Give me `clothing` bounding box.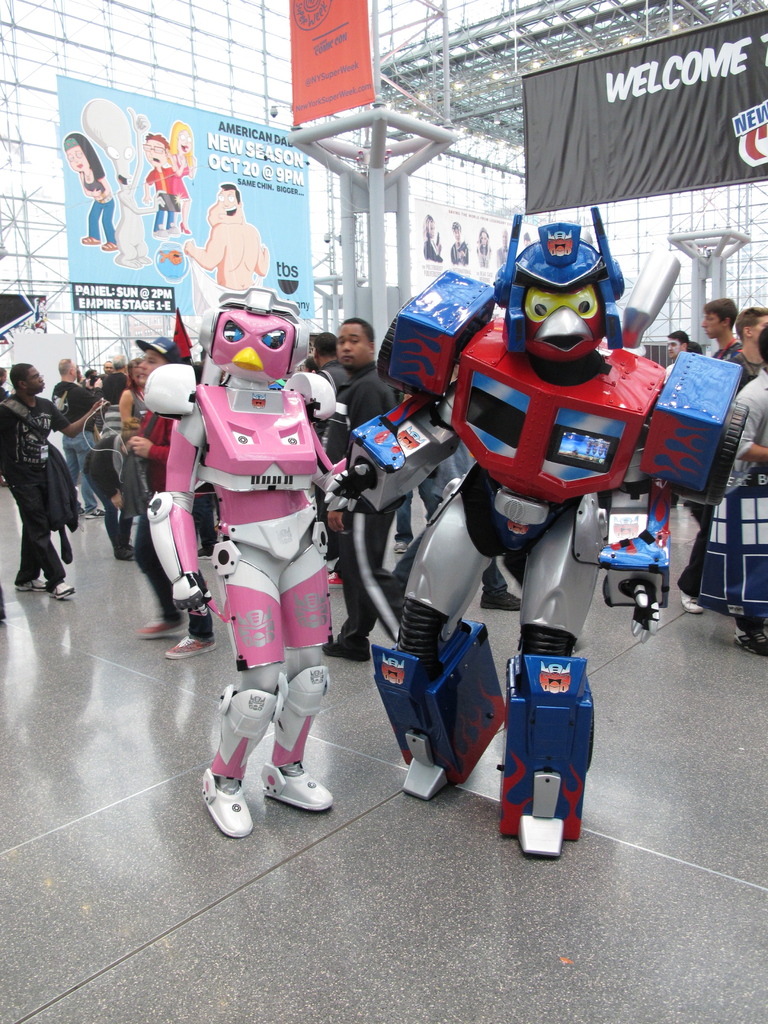
region(136, 377, 170, 624).
